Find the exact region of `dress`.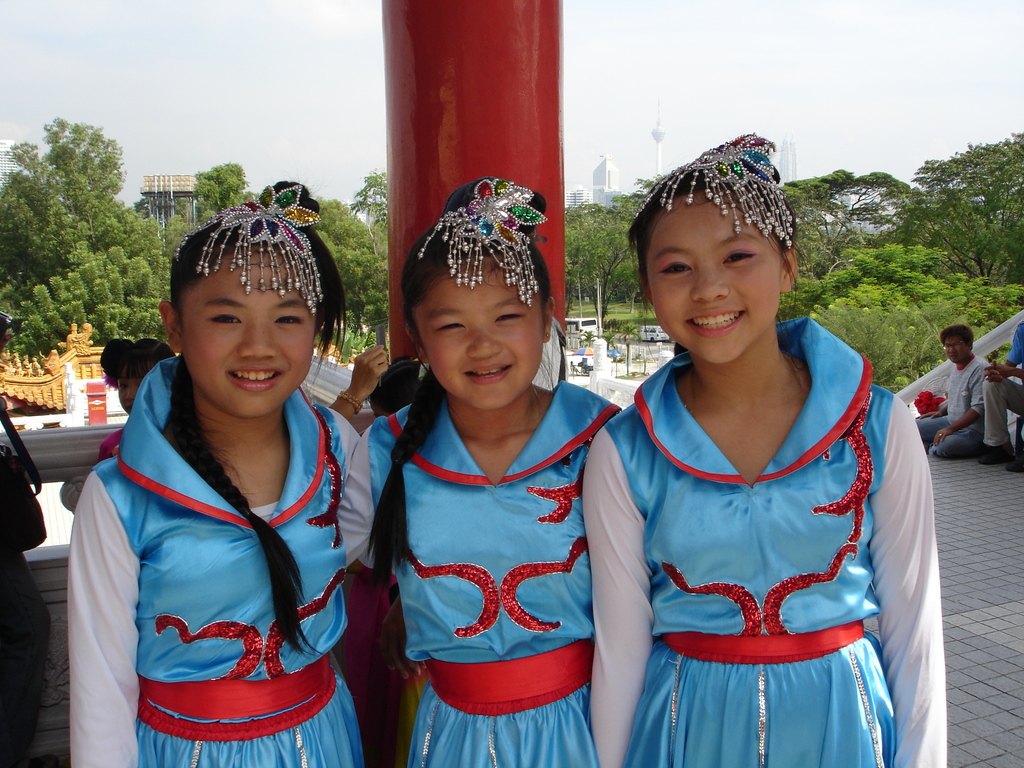
Exact region: 329/378/624/767.
